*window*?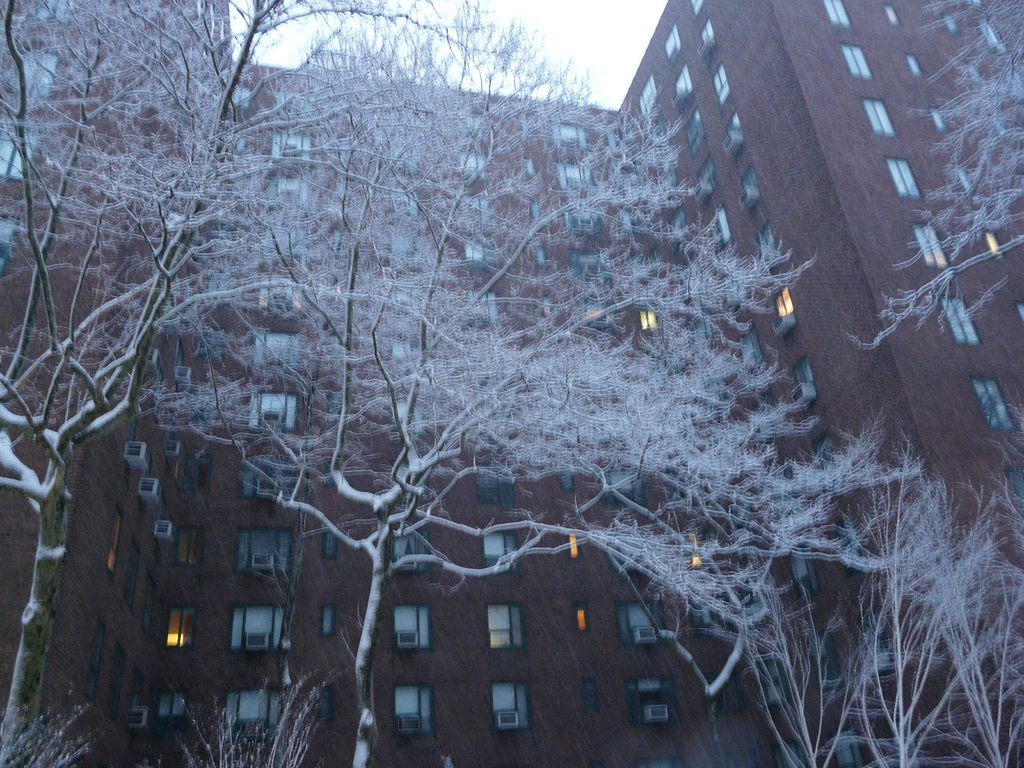
{"x1": 391, "y1": 604, "x2": 431, "y2": 647}
